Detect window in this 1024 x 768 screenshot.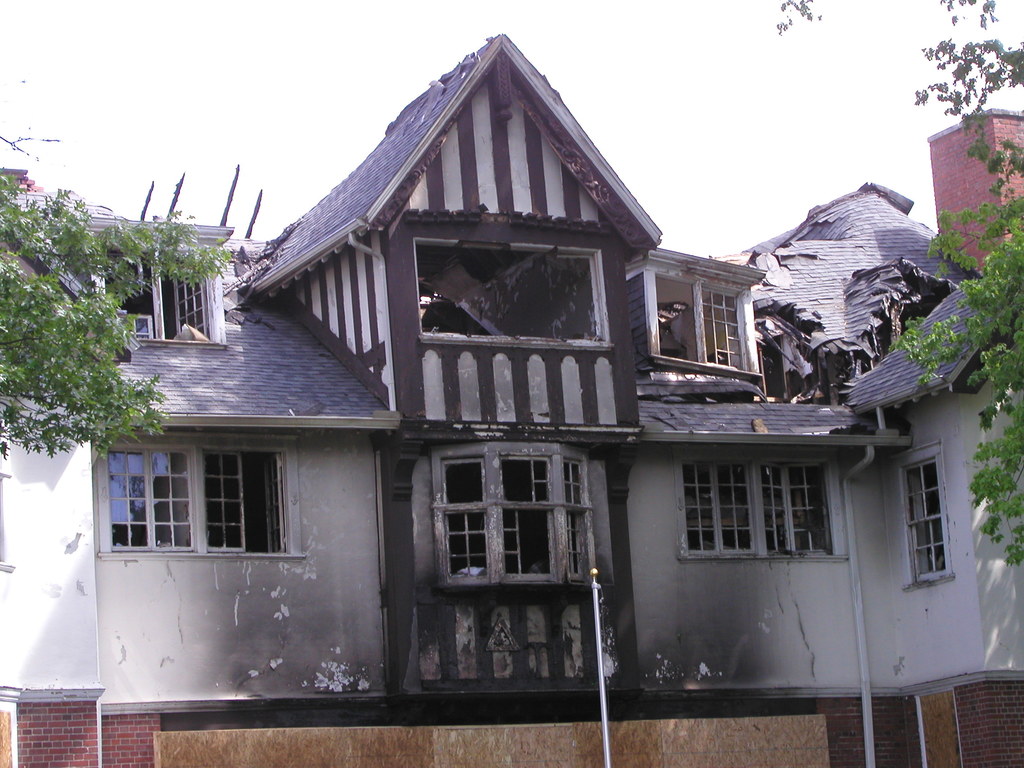
Detection: l=202, t=450, r=290, b=555.
